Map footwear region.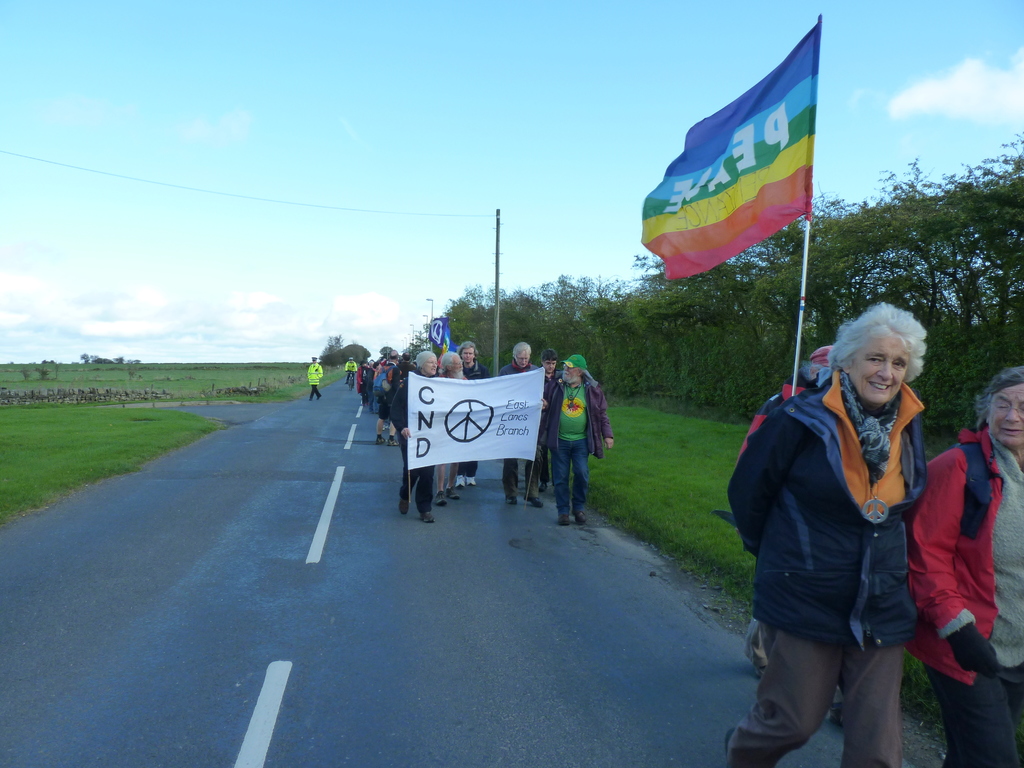
Mapped to (x1=556, y1=512, x2=573, y2=525).
